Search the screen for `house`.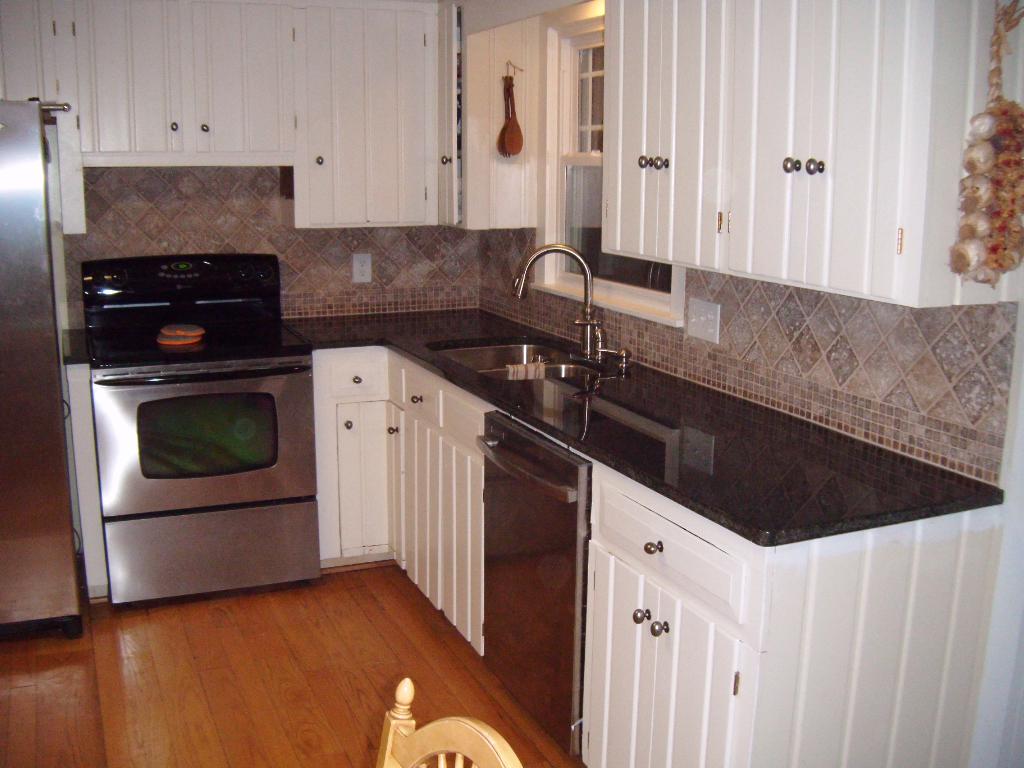
Found at [left=0, top=0, right=1023, bottom=767].
